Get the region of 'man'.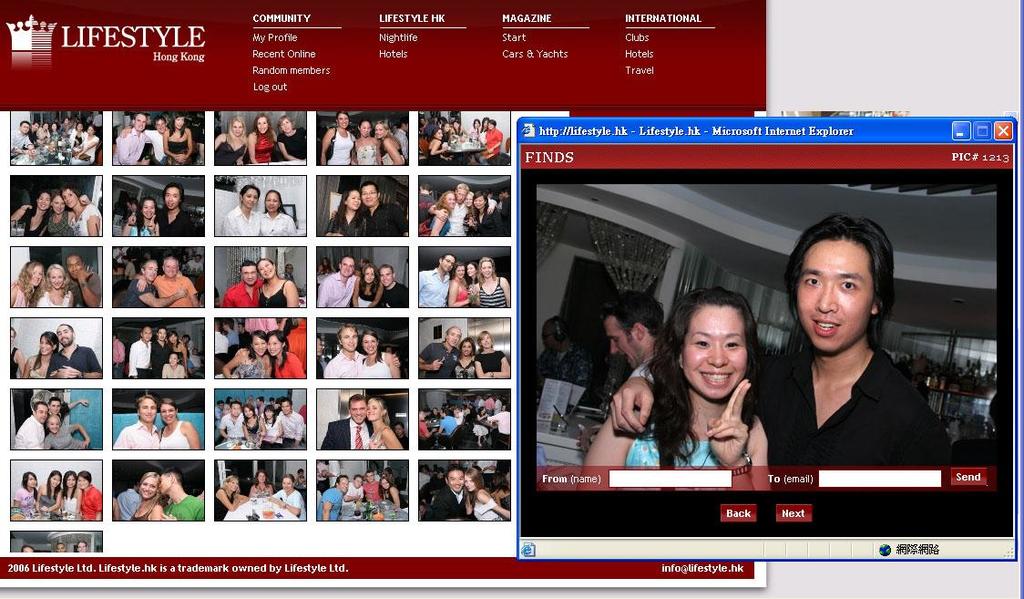
<region>115, 396, 160, 446</region>.
